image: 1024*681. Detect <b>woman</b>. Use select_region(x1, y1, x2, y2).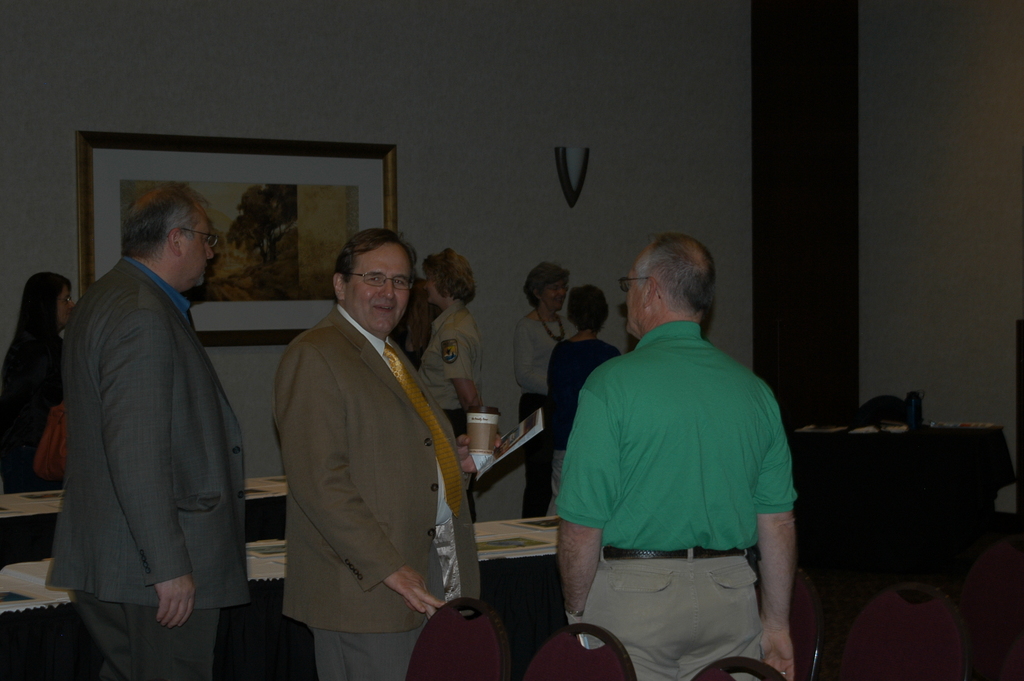
select_region(0, 271, 72, 562).
